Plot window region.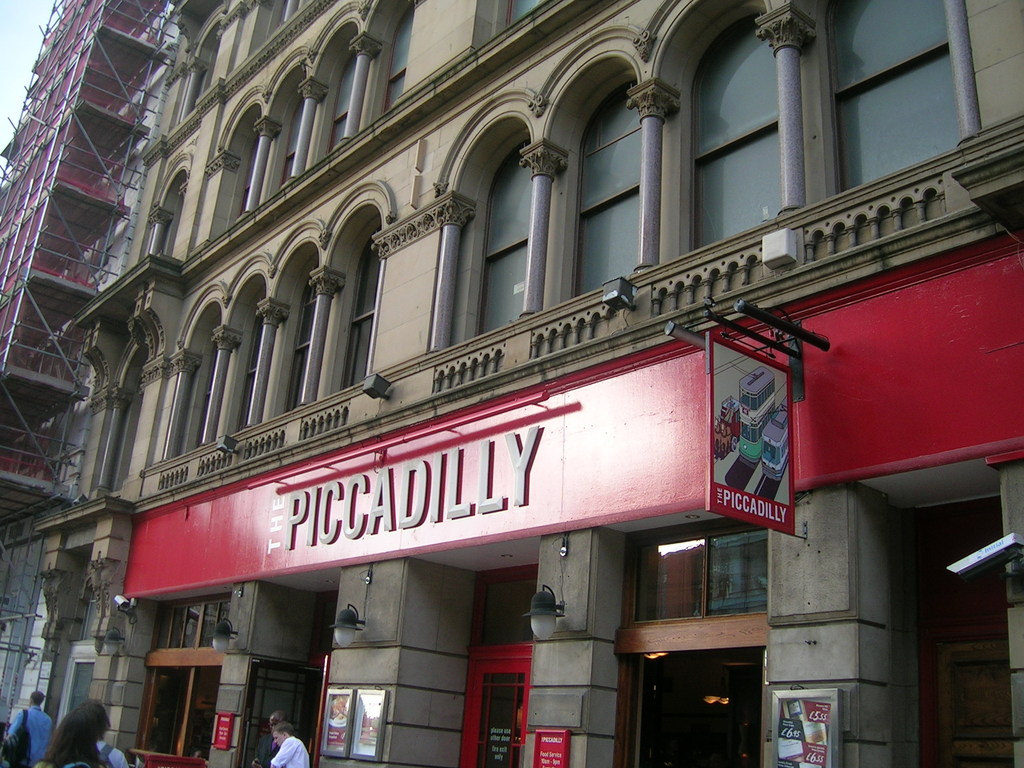
Plotted at 580,122,639,202.
